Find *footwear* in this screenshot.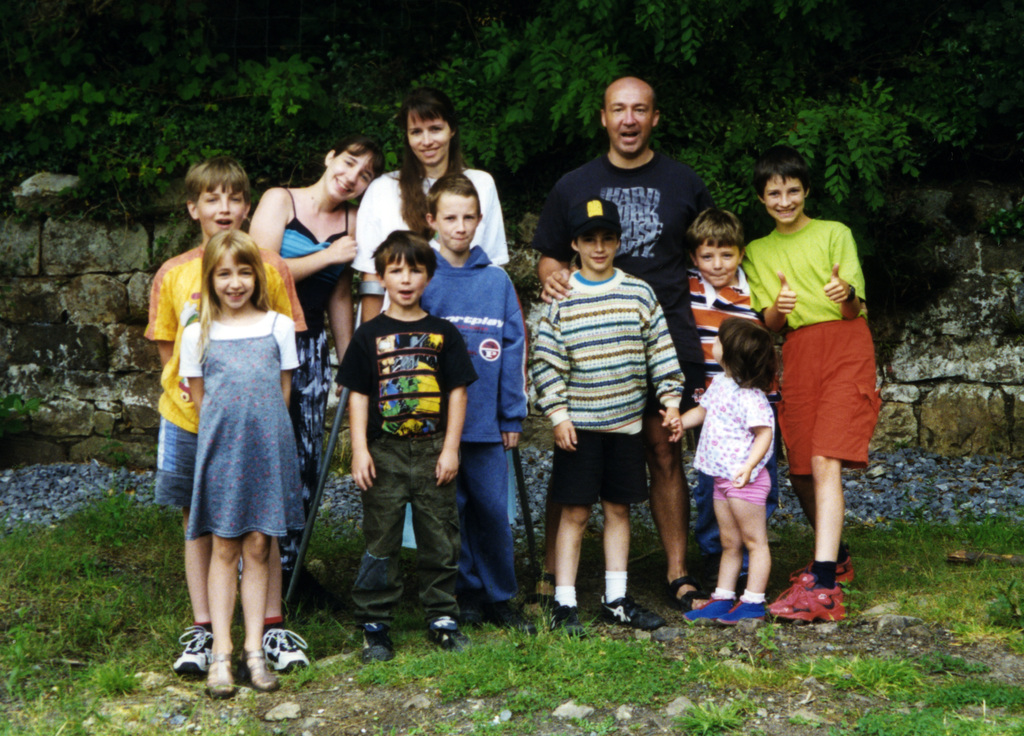
The bounding box for *footwear* is <region>714, 598, 770, 629</region>.
